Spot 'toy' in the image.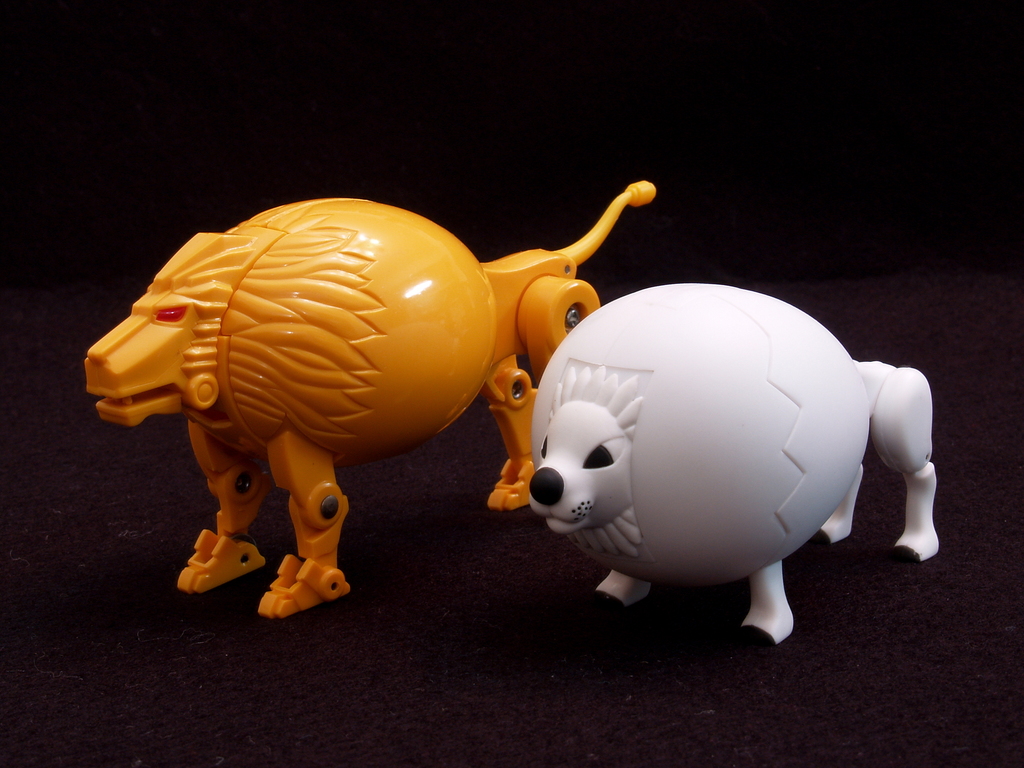
'toy' found at [503, 277, 957, 660].
